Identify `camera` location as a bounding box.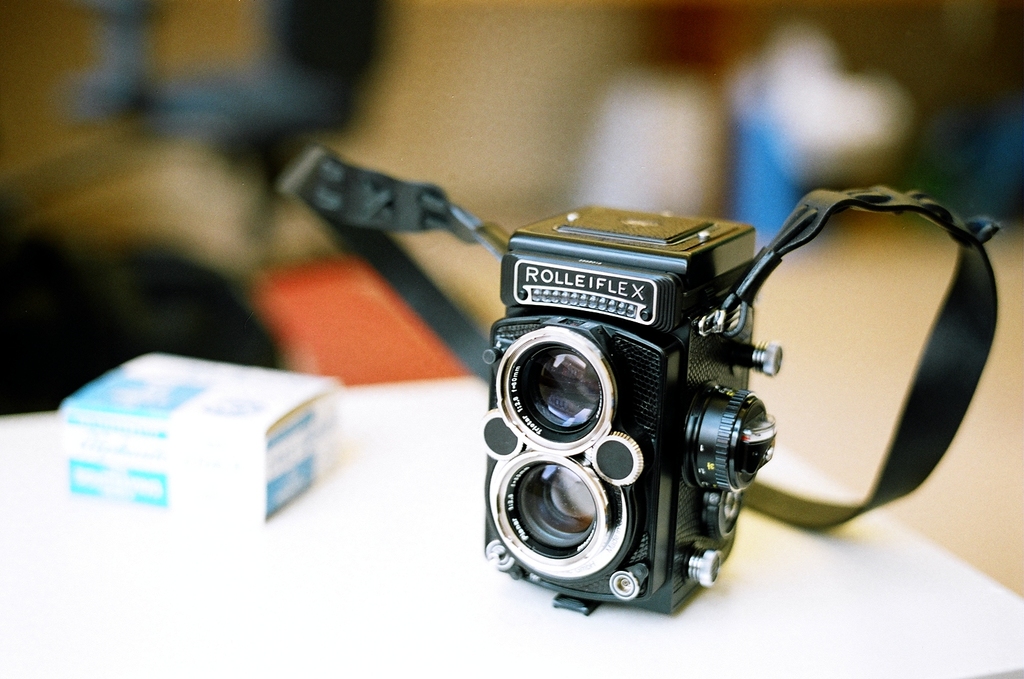
l=483, t=200, r=787, b=619.
